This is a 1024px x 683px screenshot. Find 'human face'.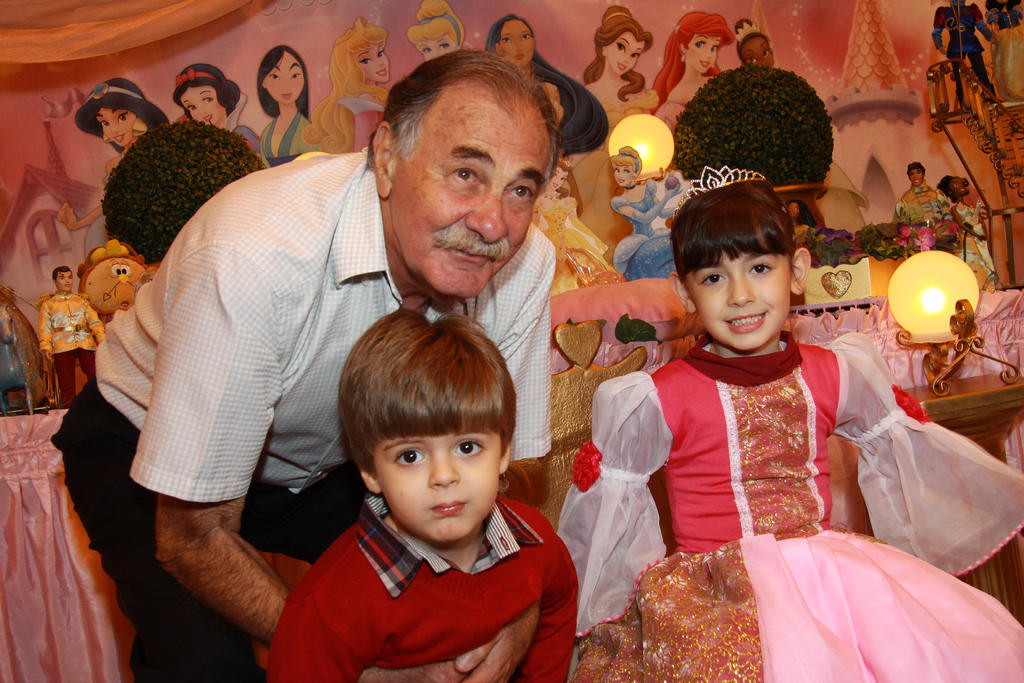
Bounding box: x1=260, y1=52, x2=304, y2=104.
